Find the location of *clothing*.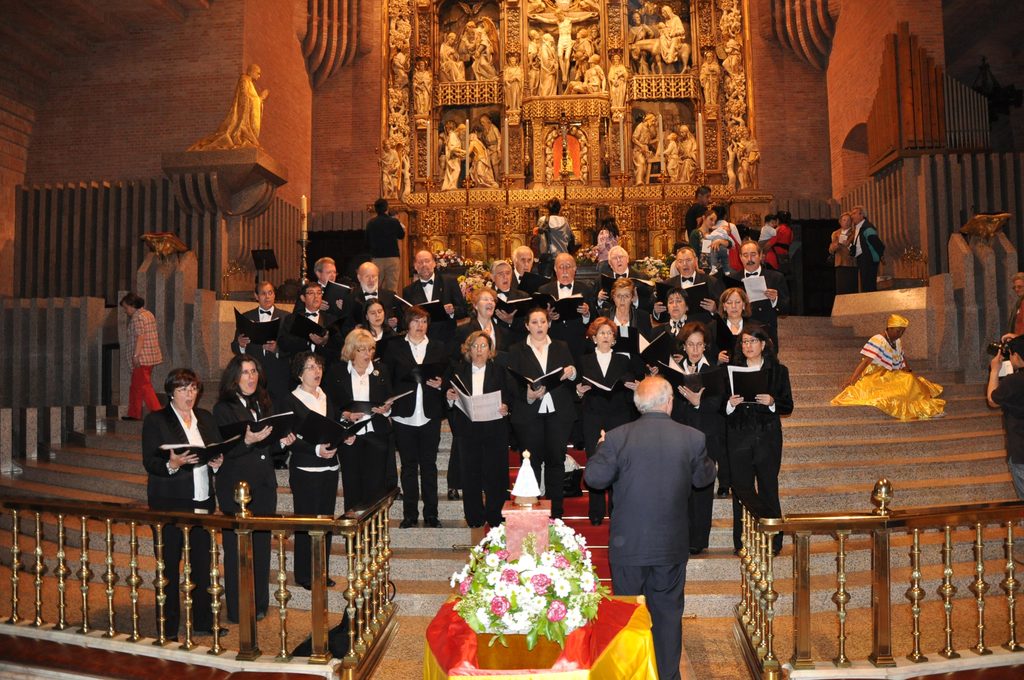
Location: [left=336, top=362, right=402, bottom=506].
